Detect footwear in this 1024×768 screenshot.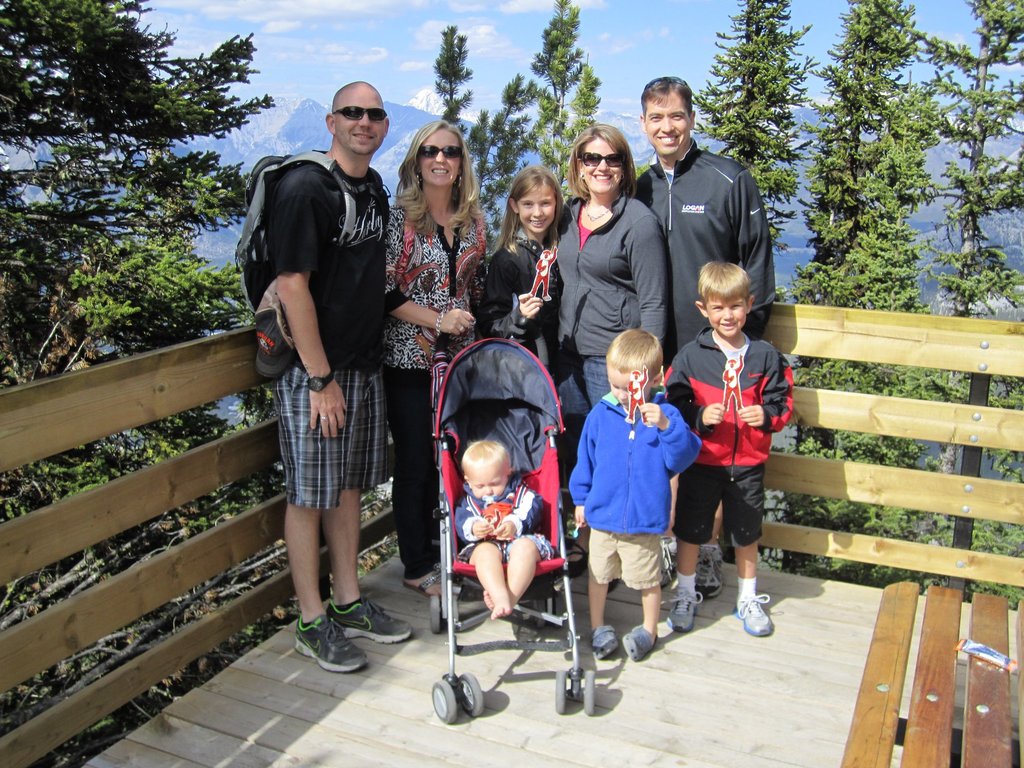
Detection: box=[623, 622, 659, 660].
